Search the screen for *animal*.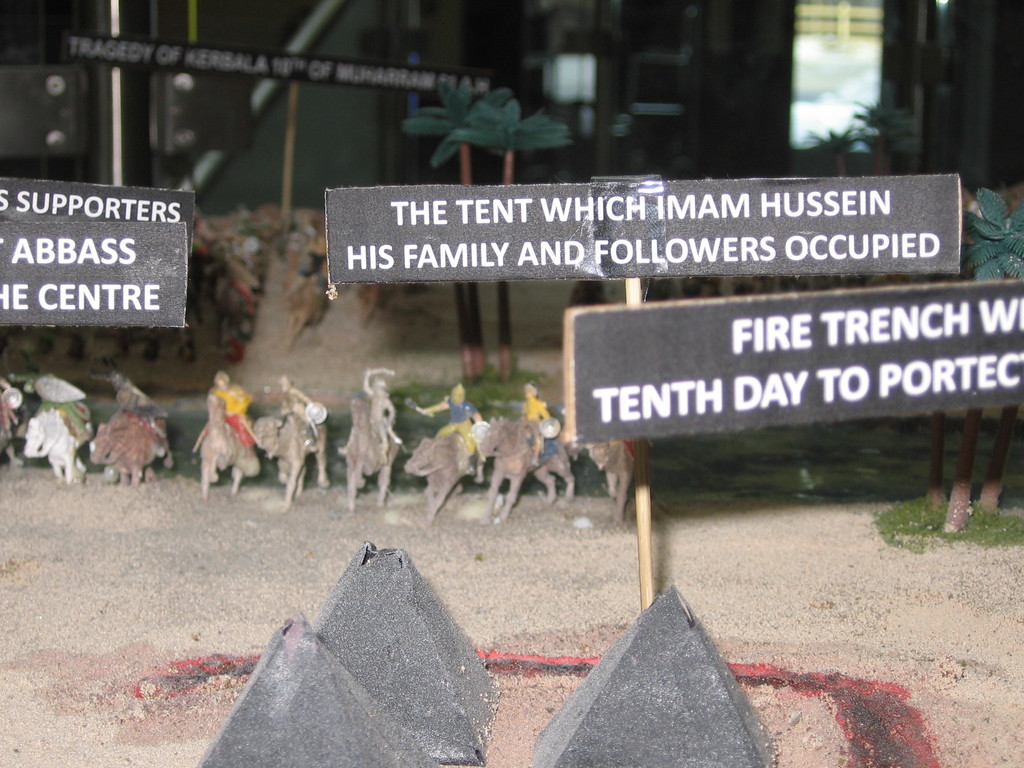
Found at [483,410,575,523].
